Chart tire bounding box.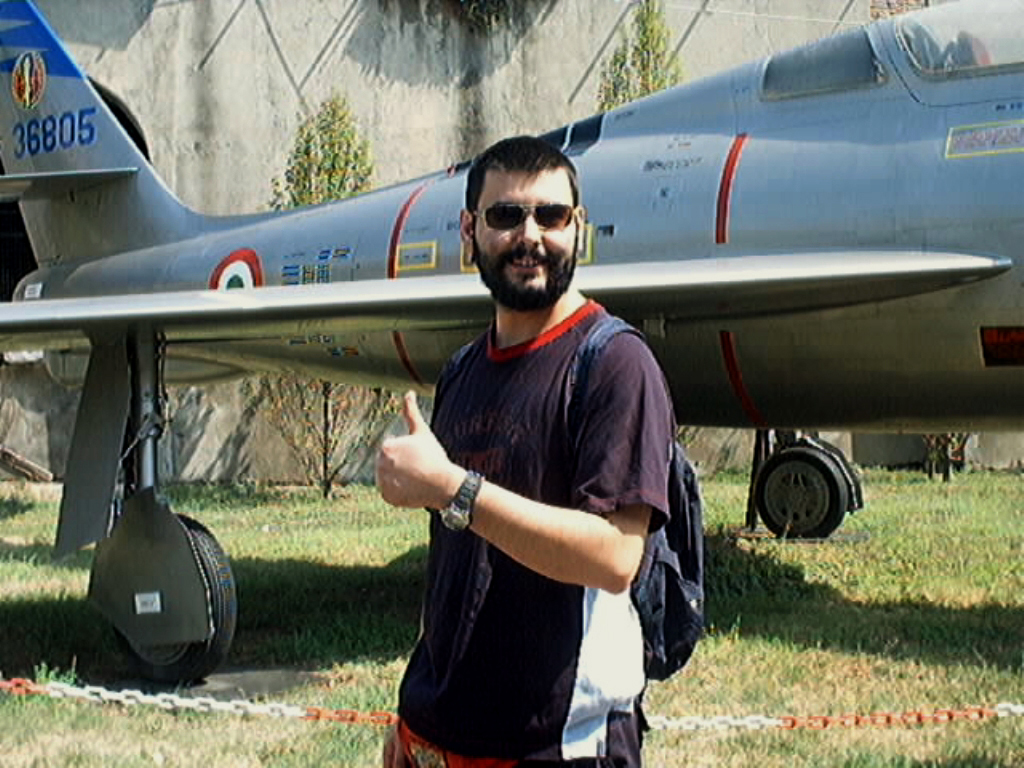
Charted: detection(753, 441, 849, 542).
